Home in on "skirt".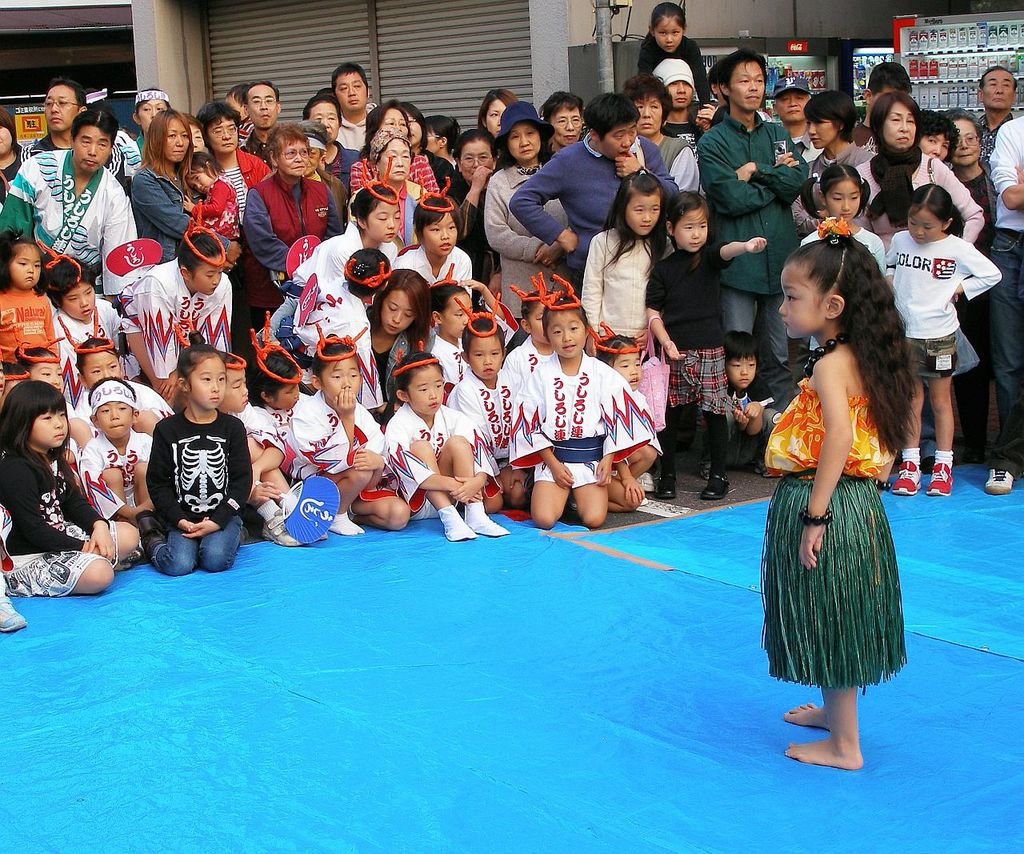
Homed in at detection(4, 523, 118, 598).
